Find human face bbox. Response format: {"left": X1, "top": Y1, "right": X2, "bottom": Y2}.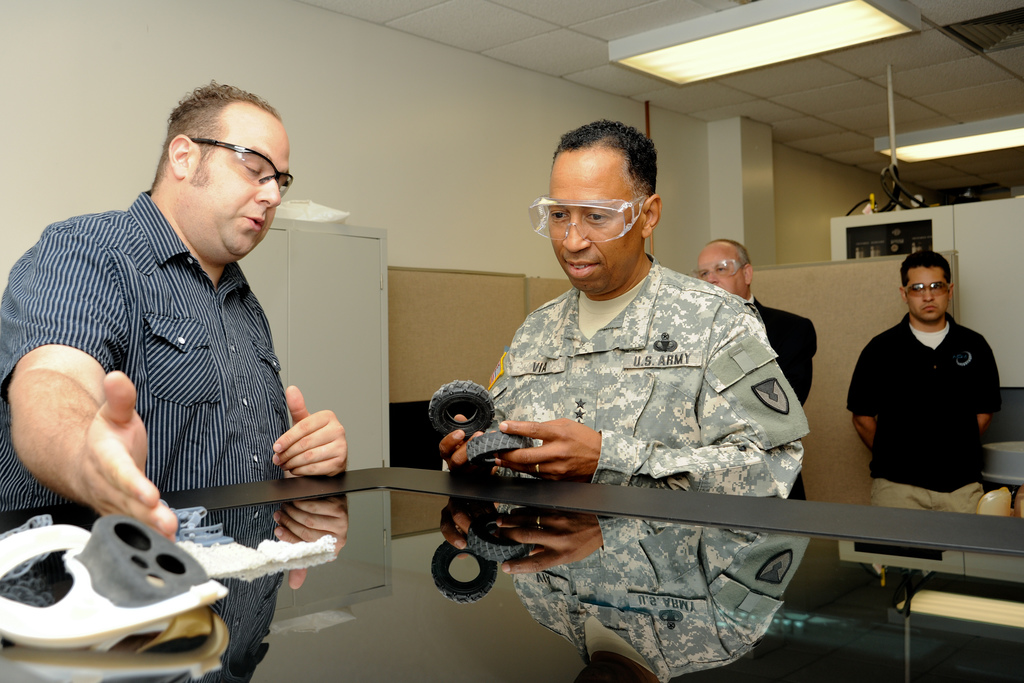
{"left": 698, "top": 247, "right": 745, "bottom": 295}.
